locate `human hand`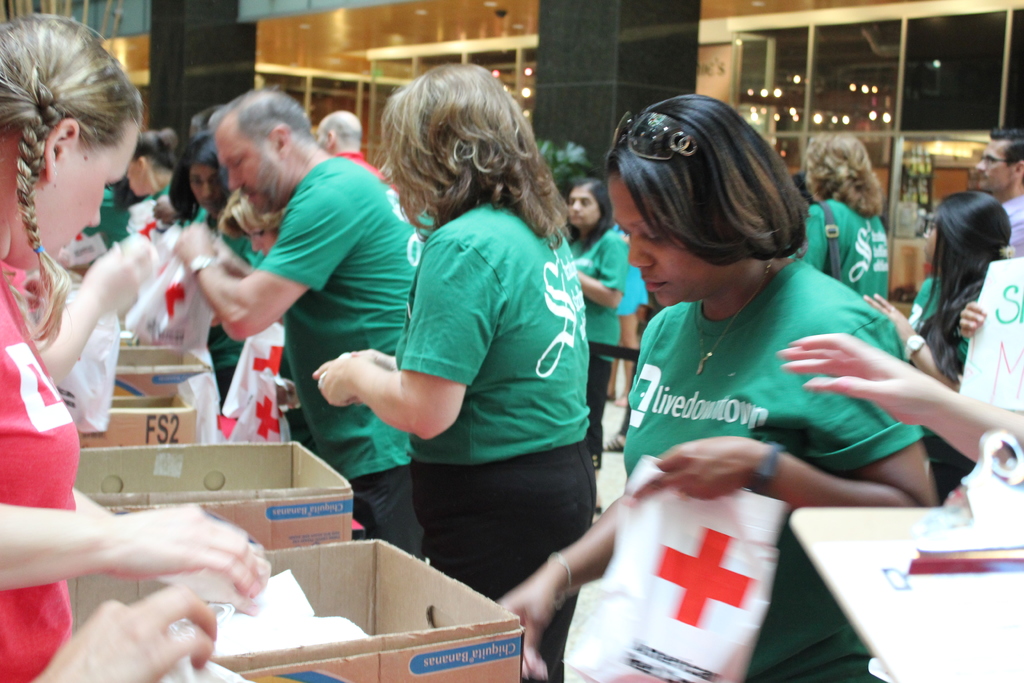
crop(116, 502, 263, 599)
